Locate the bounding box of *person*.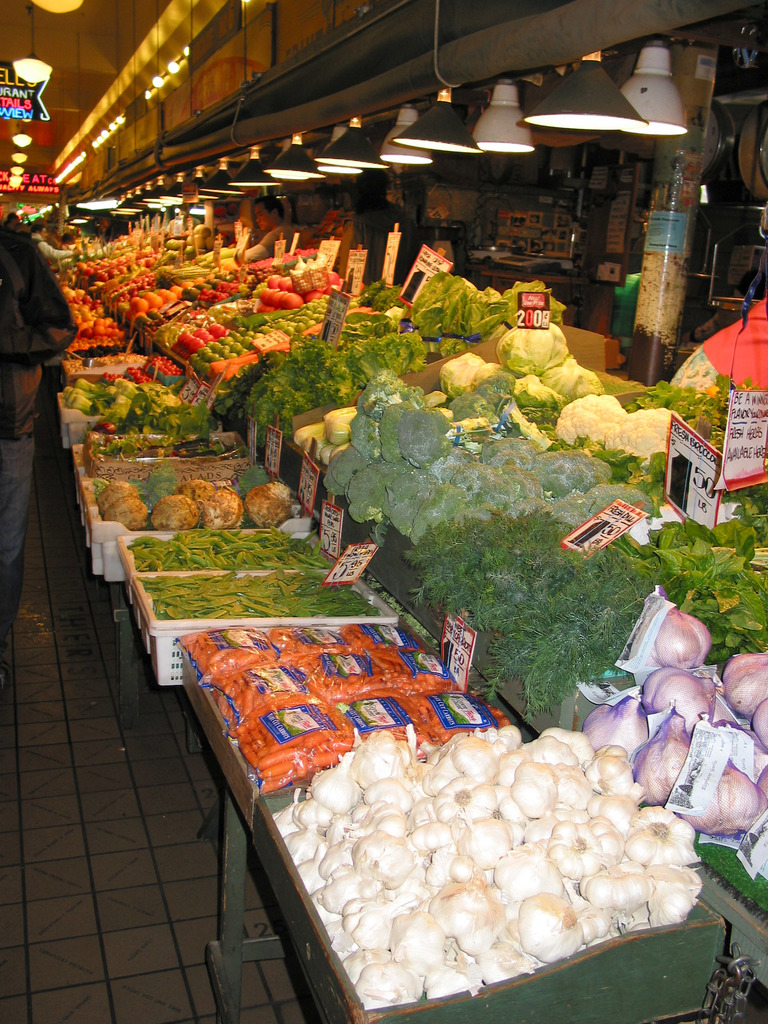
Bounding box: bbox(2, 211, 26, 229).
